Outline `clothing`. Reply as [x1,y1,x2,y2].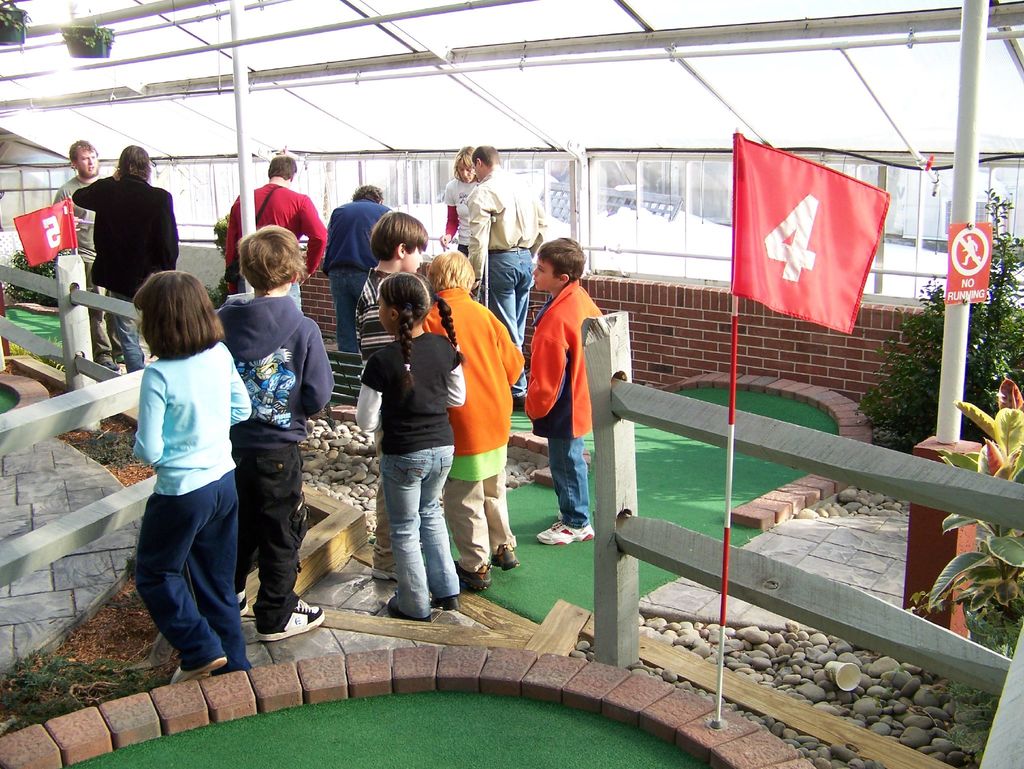
[323,197,401,273].
